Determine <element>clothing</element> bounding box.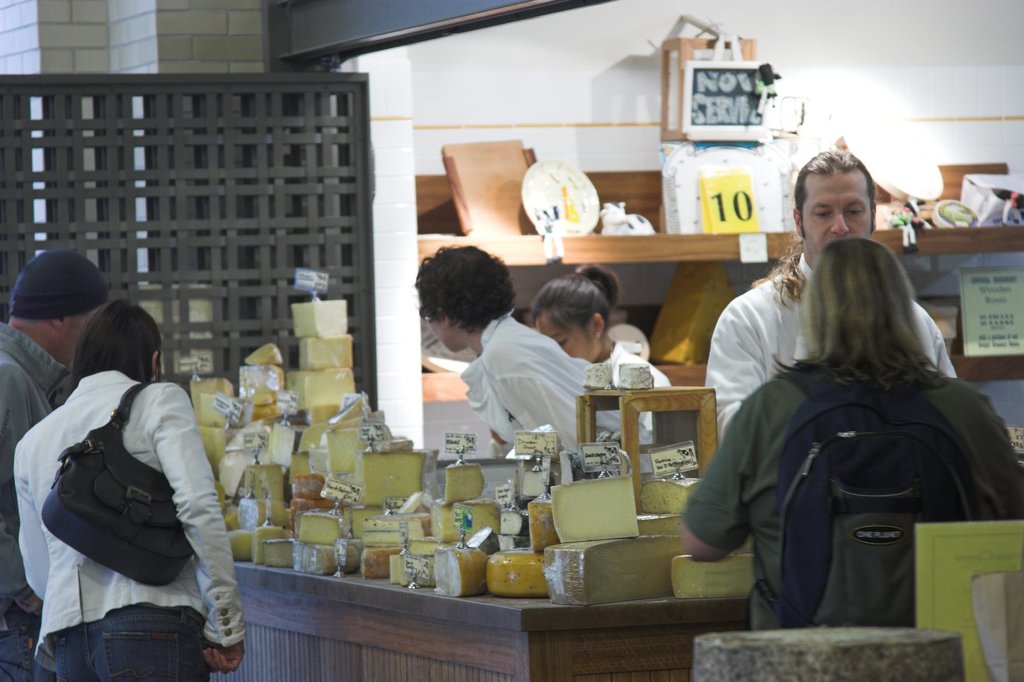
Determined: 460:304:653:488.
